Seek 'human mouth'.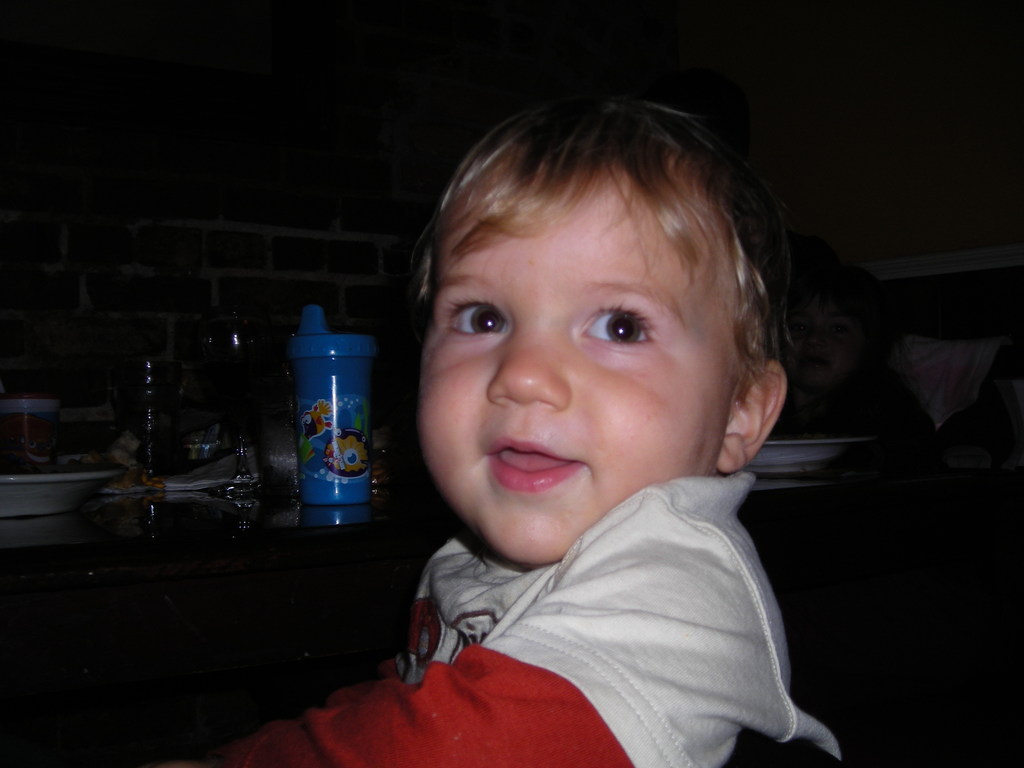
482:436:584:490.
